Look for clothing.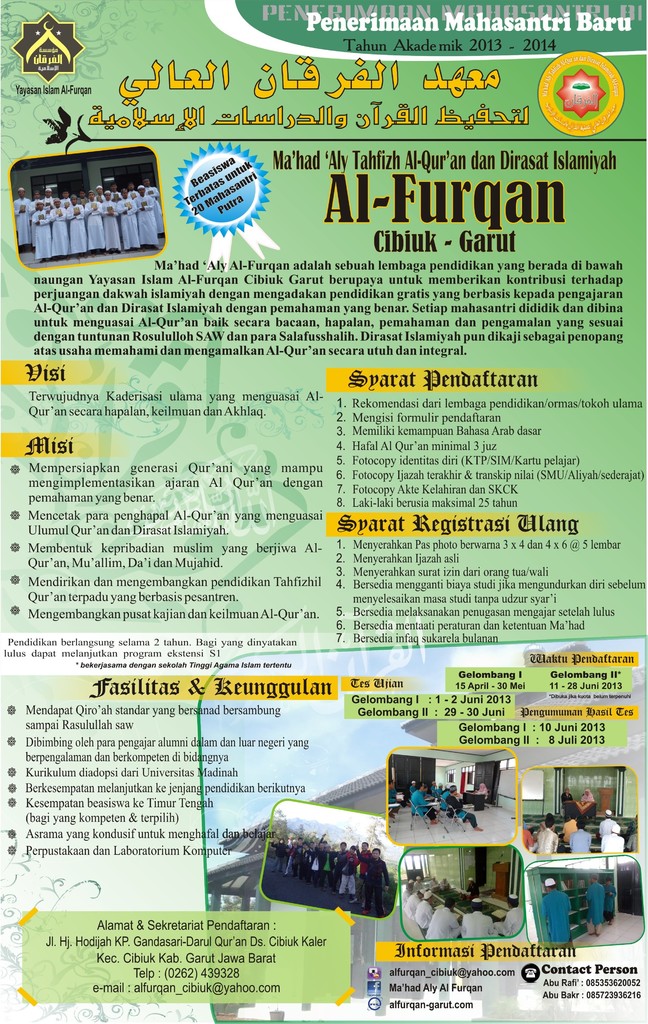
Found: [left=26, top=202, right=58, bottom=260].
